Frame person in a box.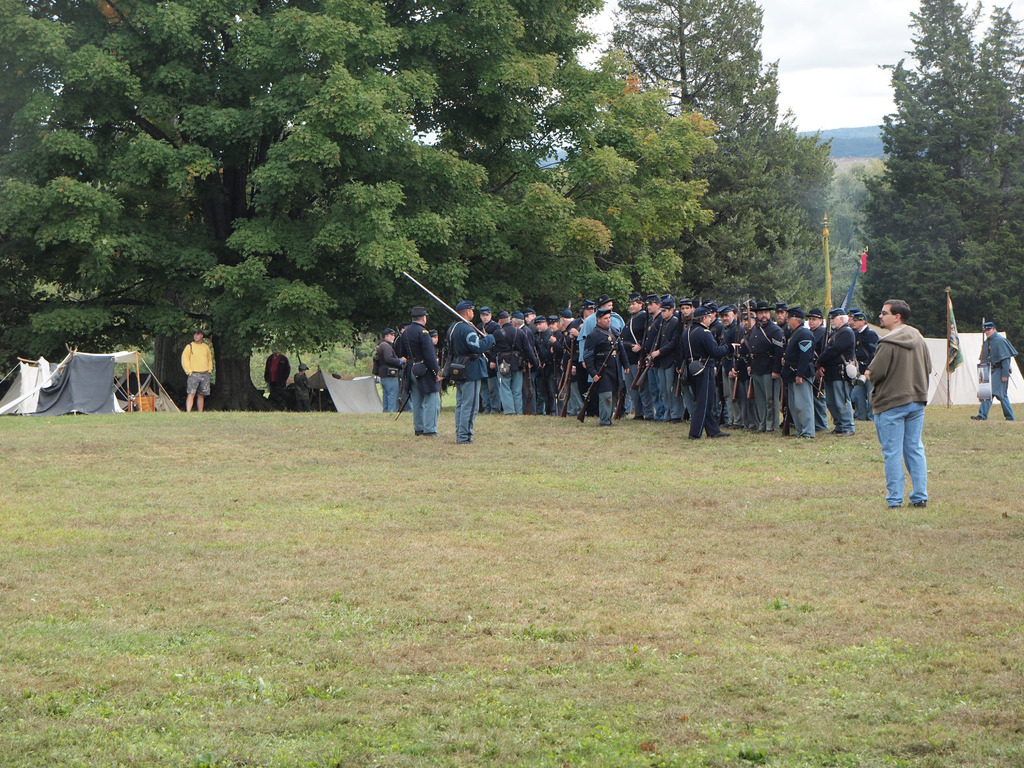
crop(447, 311, 490, 445).
